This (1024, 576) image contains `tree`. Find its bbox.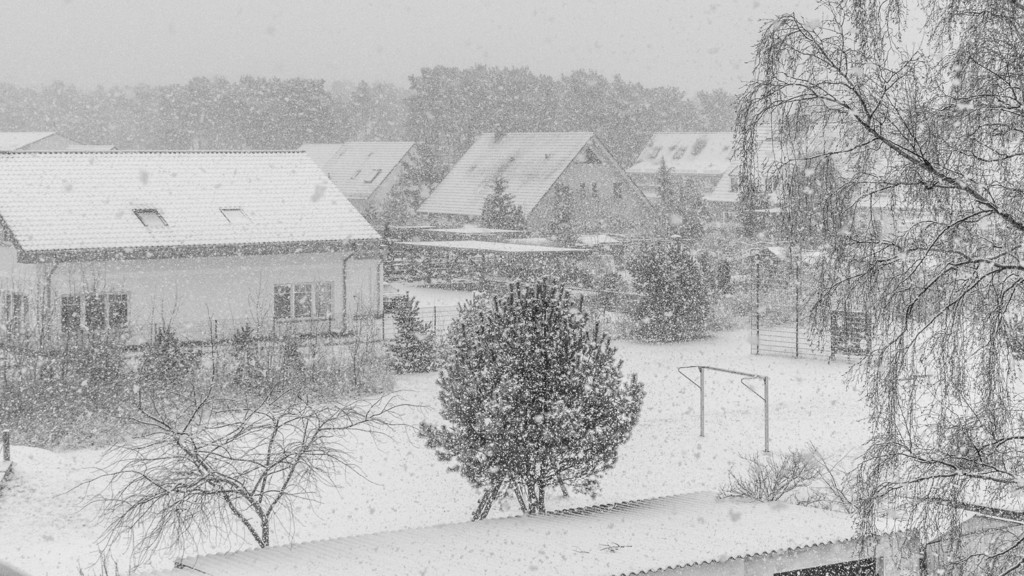
BBox(404, 288, 648, 508).
